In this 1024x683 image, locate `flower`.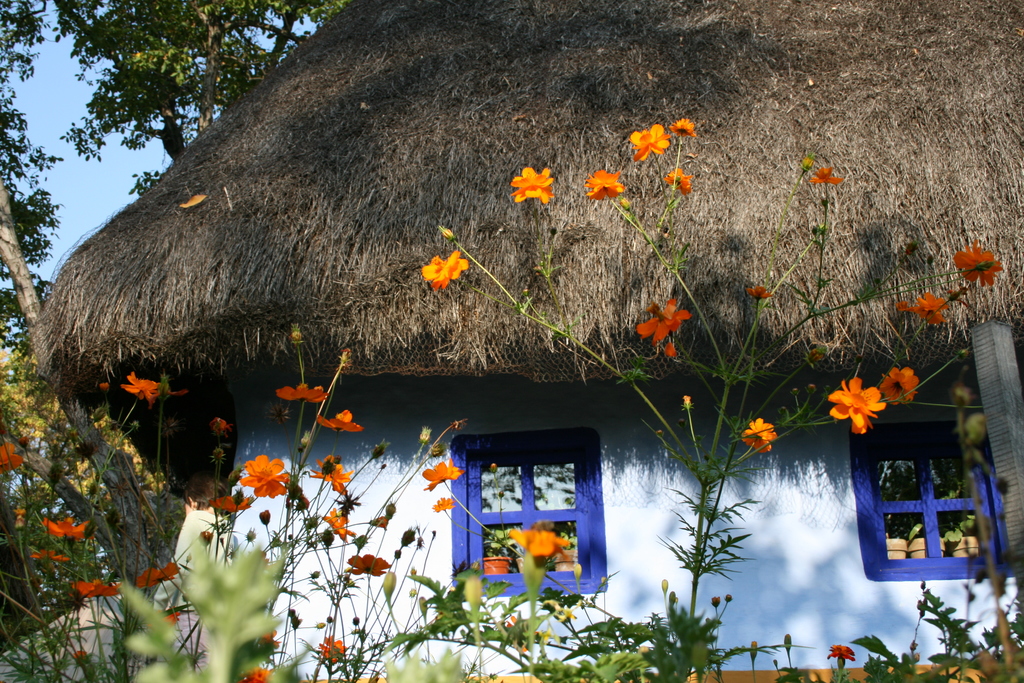
Bounding box: detection(240, 456, 296, 502).
